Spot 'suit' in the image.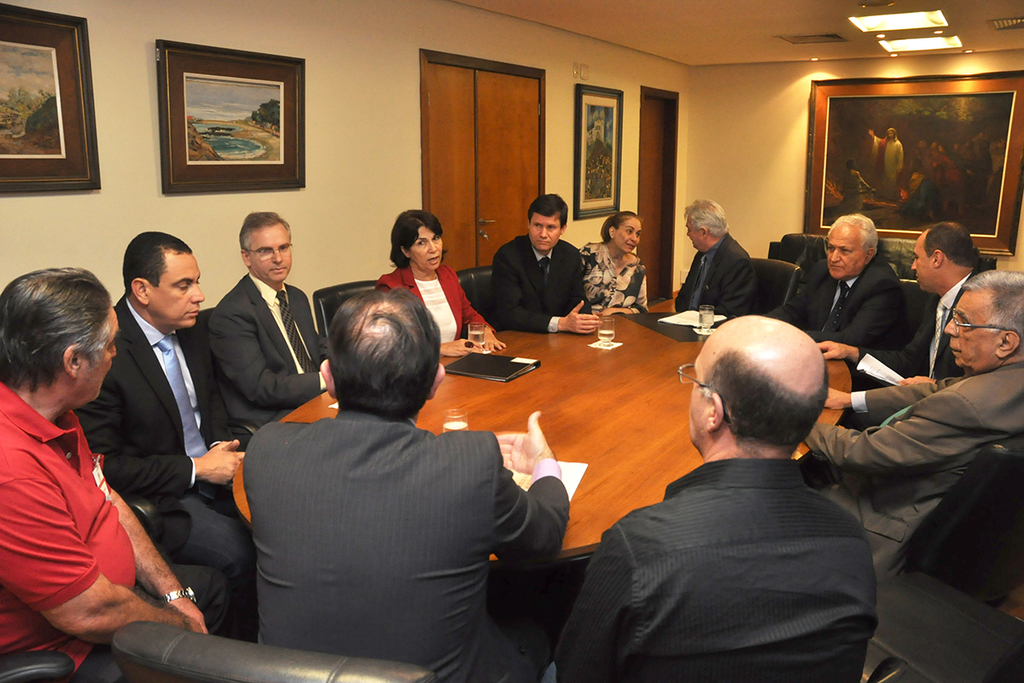
'suit' found at {"x1": 760, "y1": 254, "x2": 914, "y2": 350}.
